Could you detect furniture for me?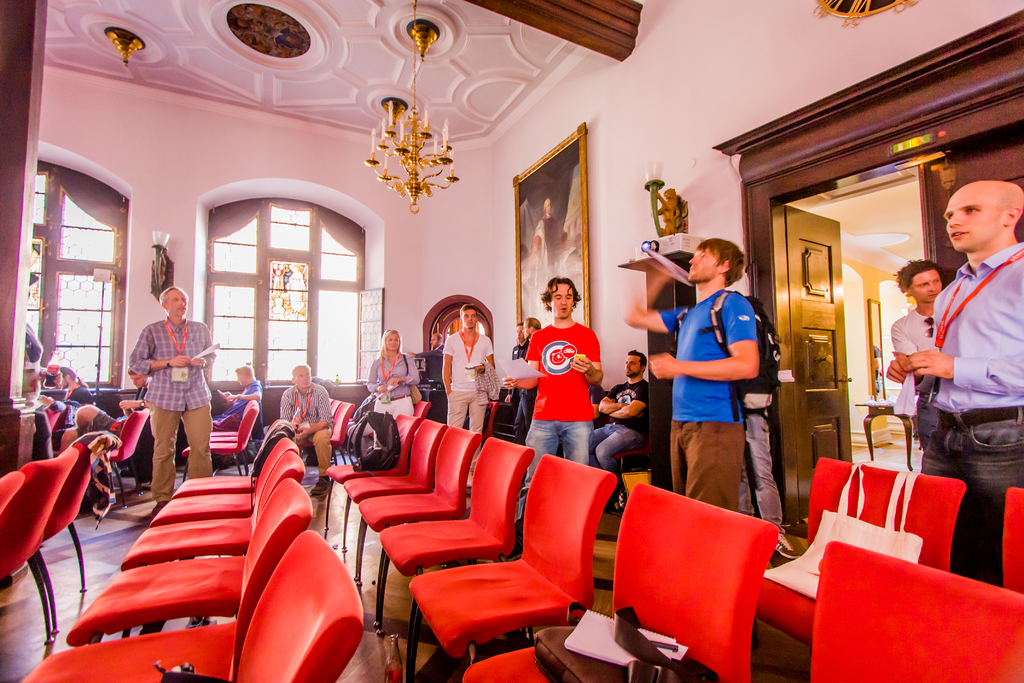
Detection result: (left=0, top=440, right=88, bottom=644).
